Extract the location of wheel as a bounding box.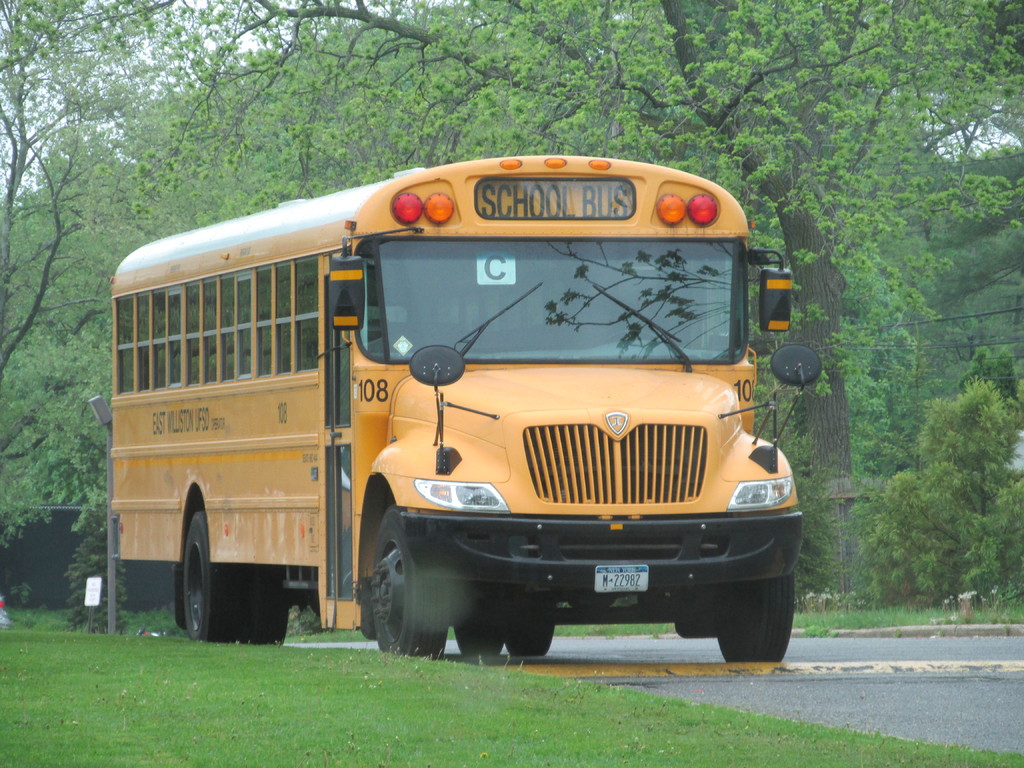
[x1=716, y1=568, x2=795, y2=662].
